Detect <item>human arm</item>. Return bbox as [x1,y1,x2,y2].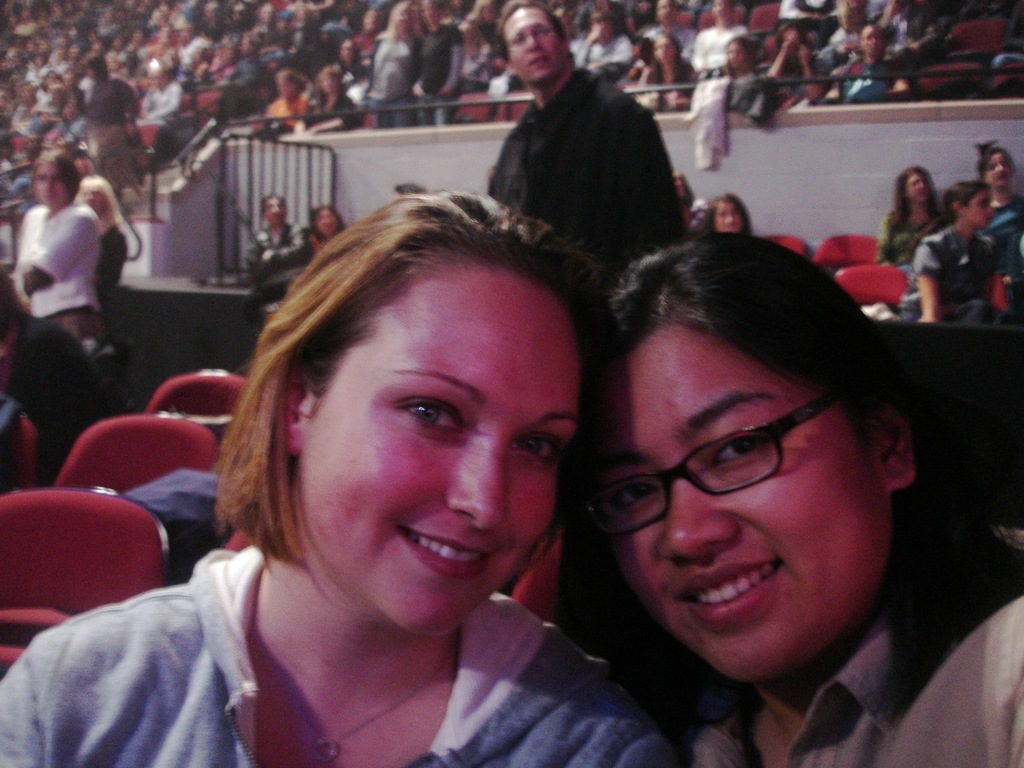
[640,106,690,266].
